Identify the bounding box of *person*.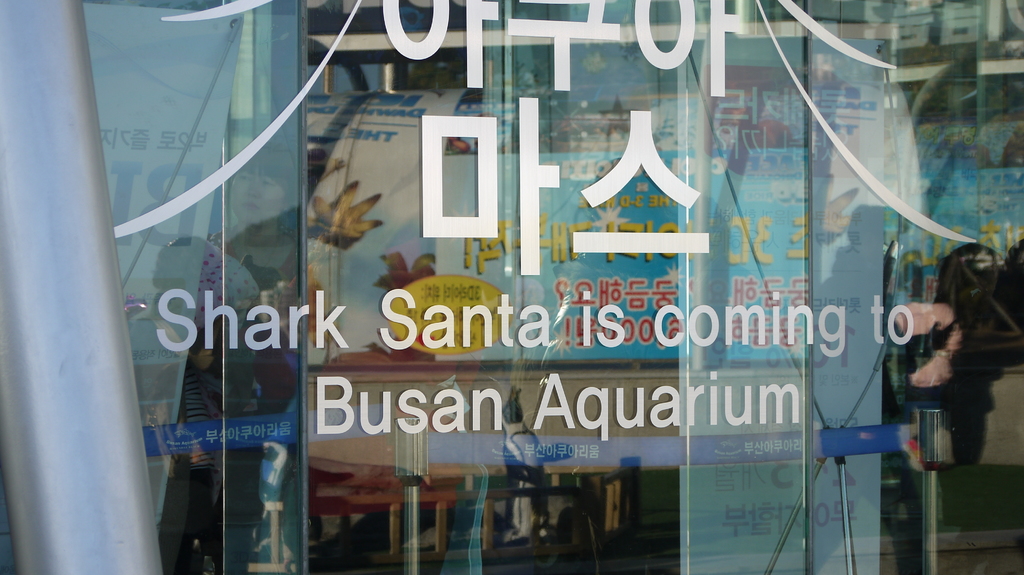
locate(906, 235, 1010, 467).
